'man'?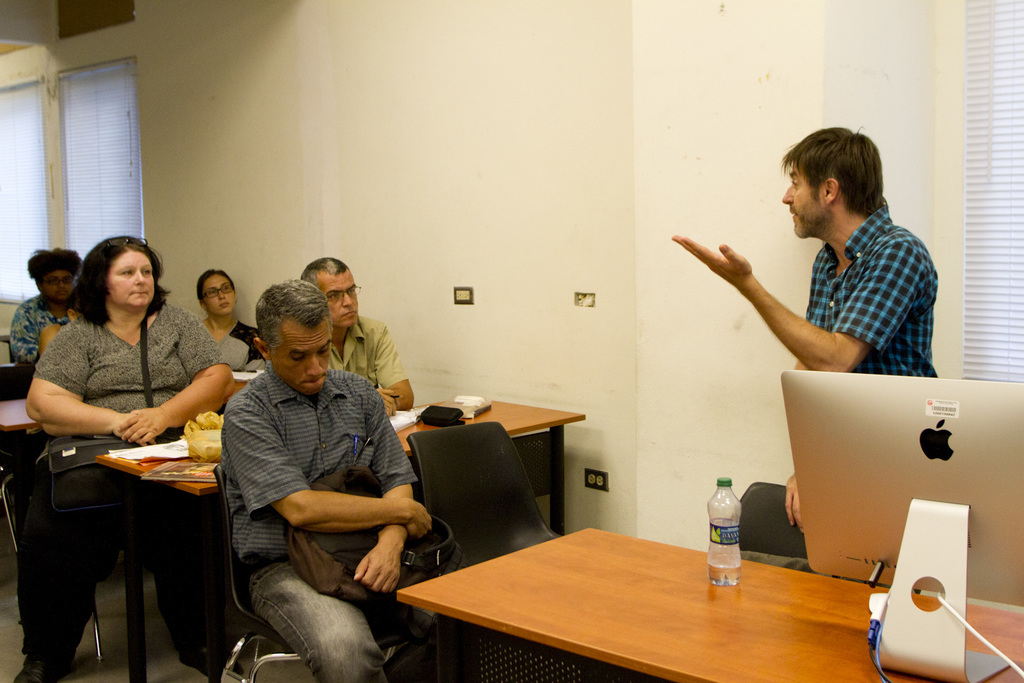
221 278 438 682
